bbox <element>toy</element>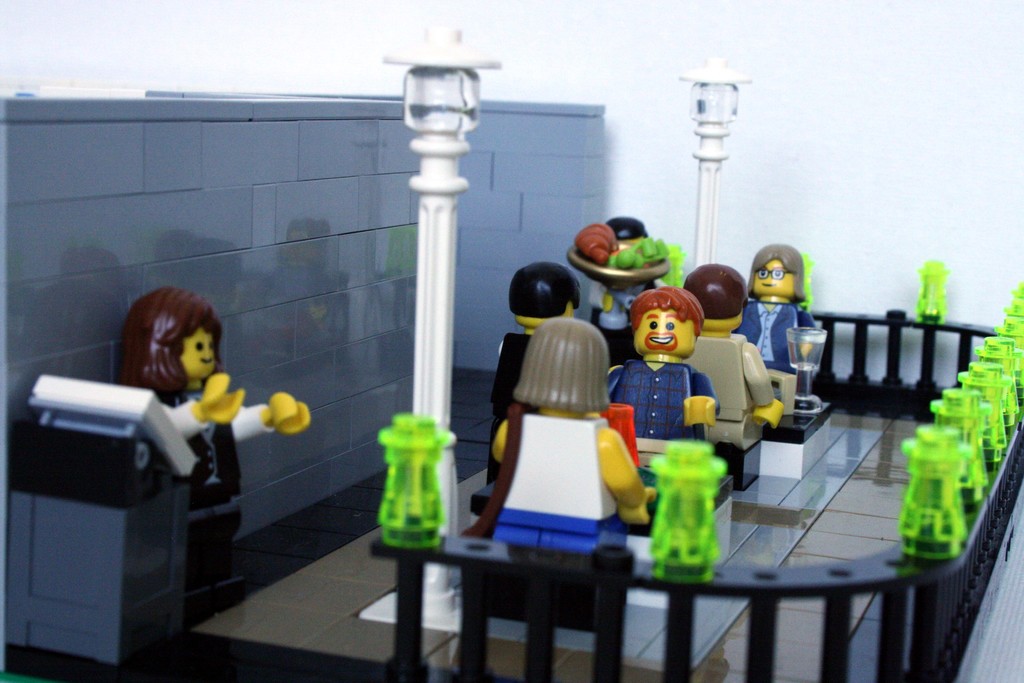
l=588, t=406, r=635, b=470
